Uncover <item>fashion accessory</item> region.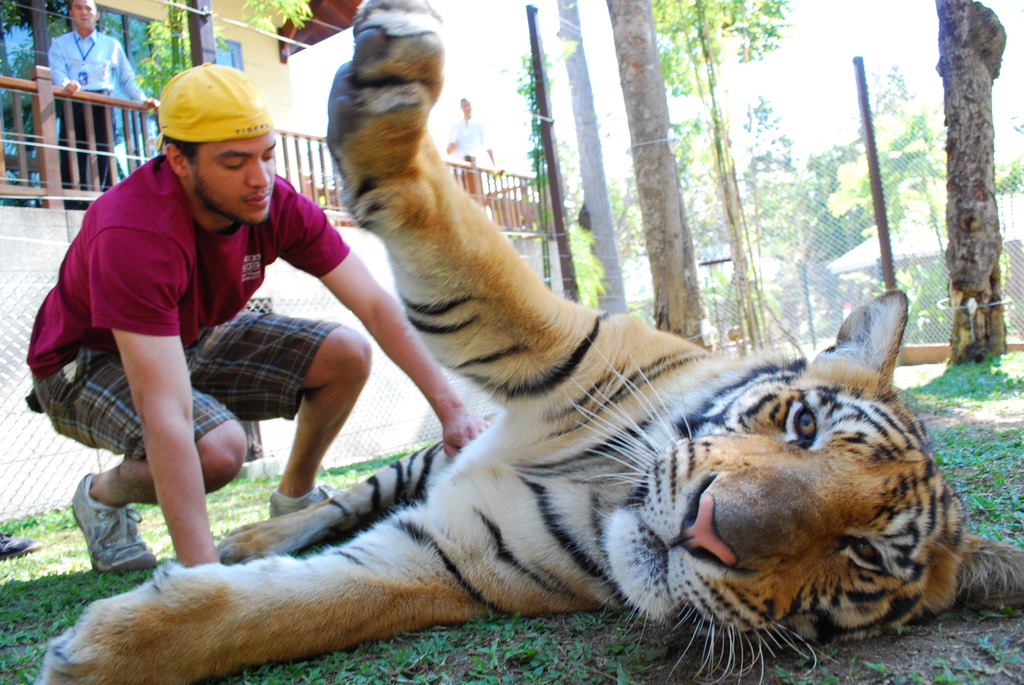
Uncovered: <bbox>269, 485, 330, 519</bbox>.
